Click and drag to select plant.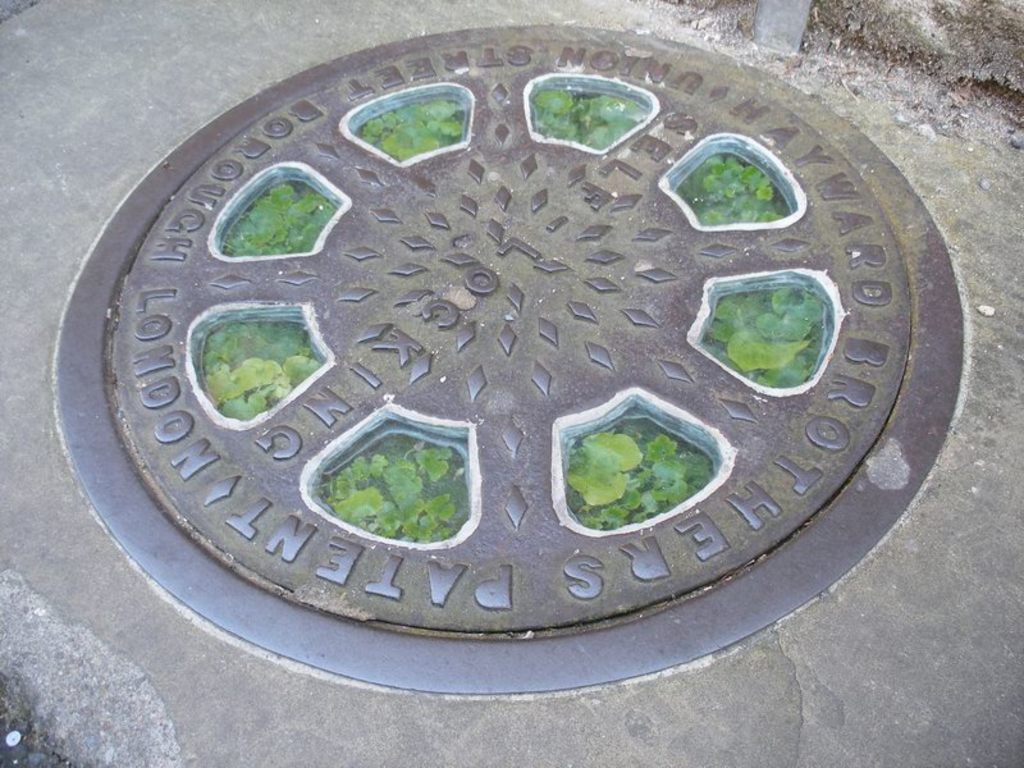
Selection: crop(212, 186, 349, 255).
